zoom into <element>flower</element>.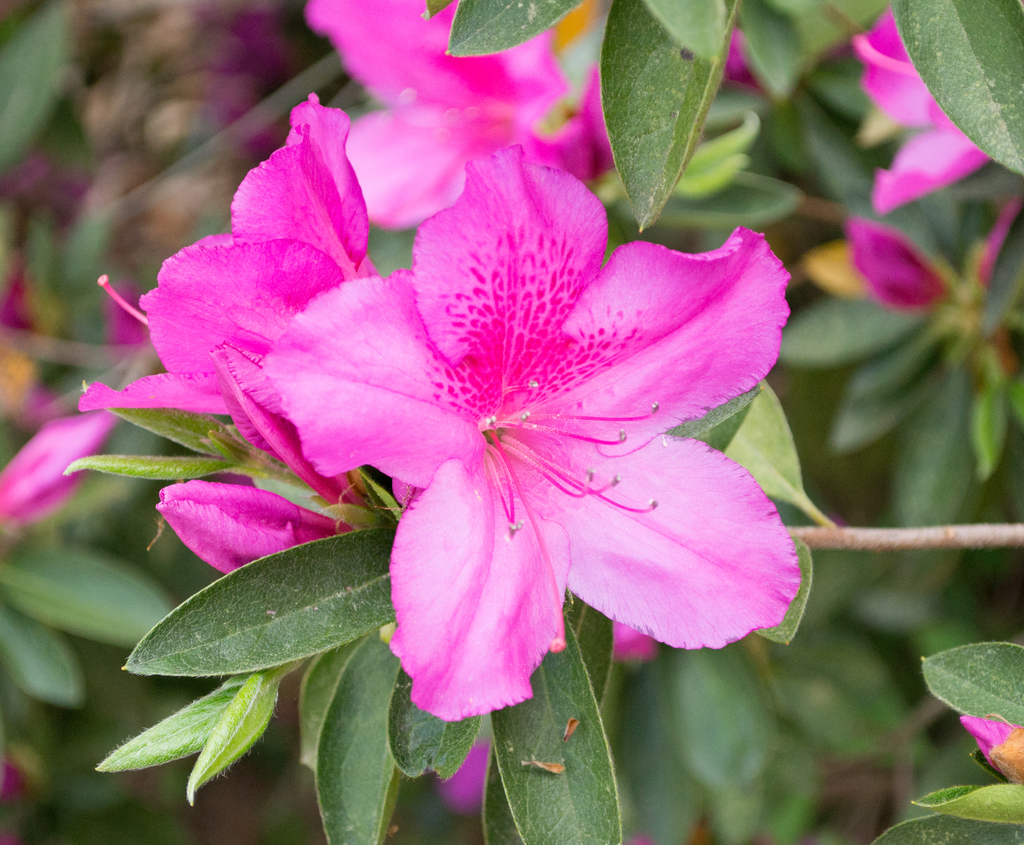
Zoom target: rect(268, 144, 795, 707).
